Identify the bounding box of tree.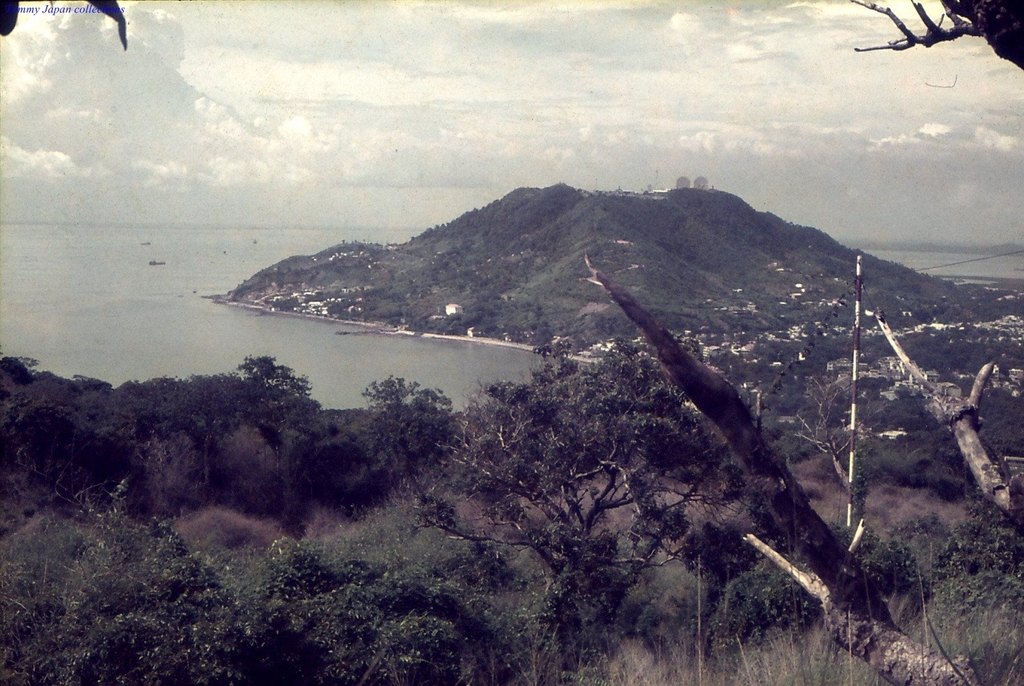
[x1=62, y1=484, x2=259, y2=685].
